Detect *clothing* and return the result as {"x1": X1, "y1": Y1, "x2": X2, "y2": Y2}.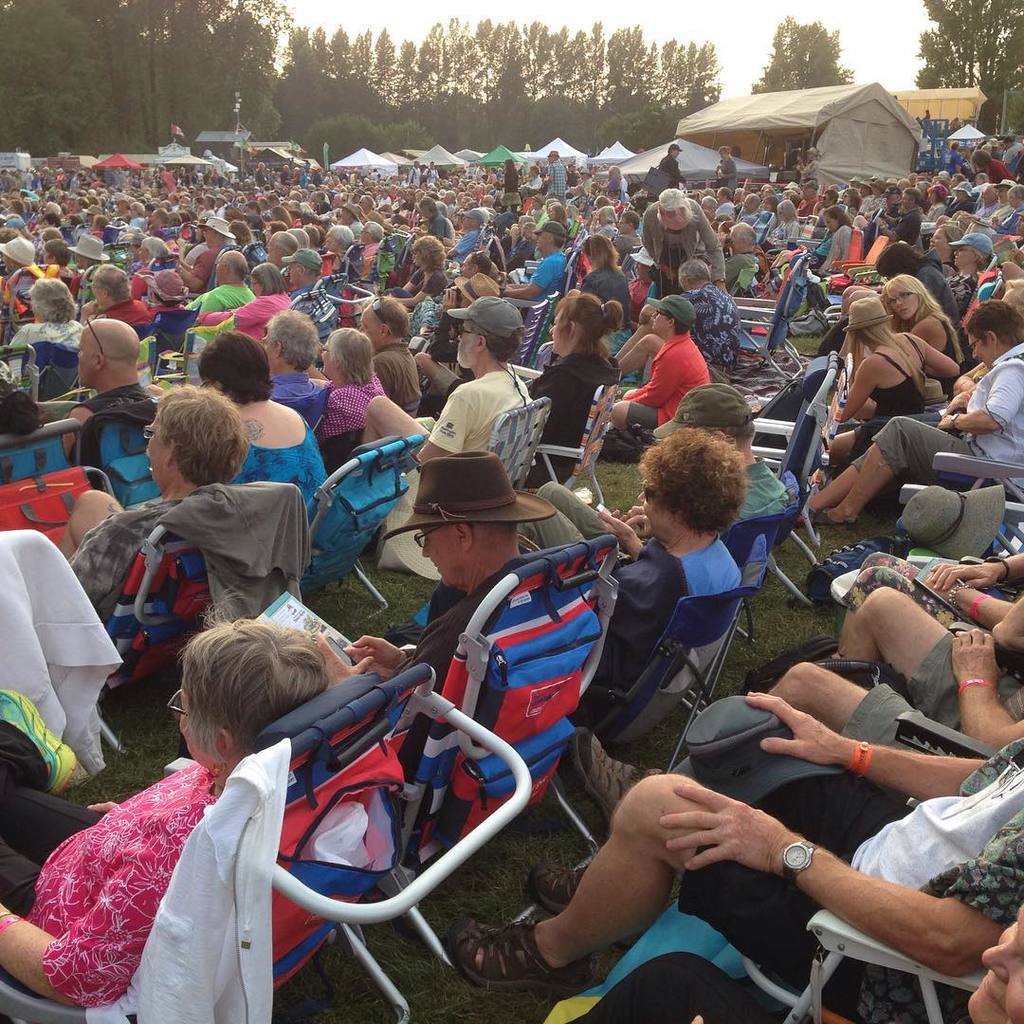
{"x1": 658, "y1": 147, "x2": 686, "y2": 190}.
